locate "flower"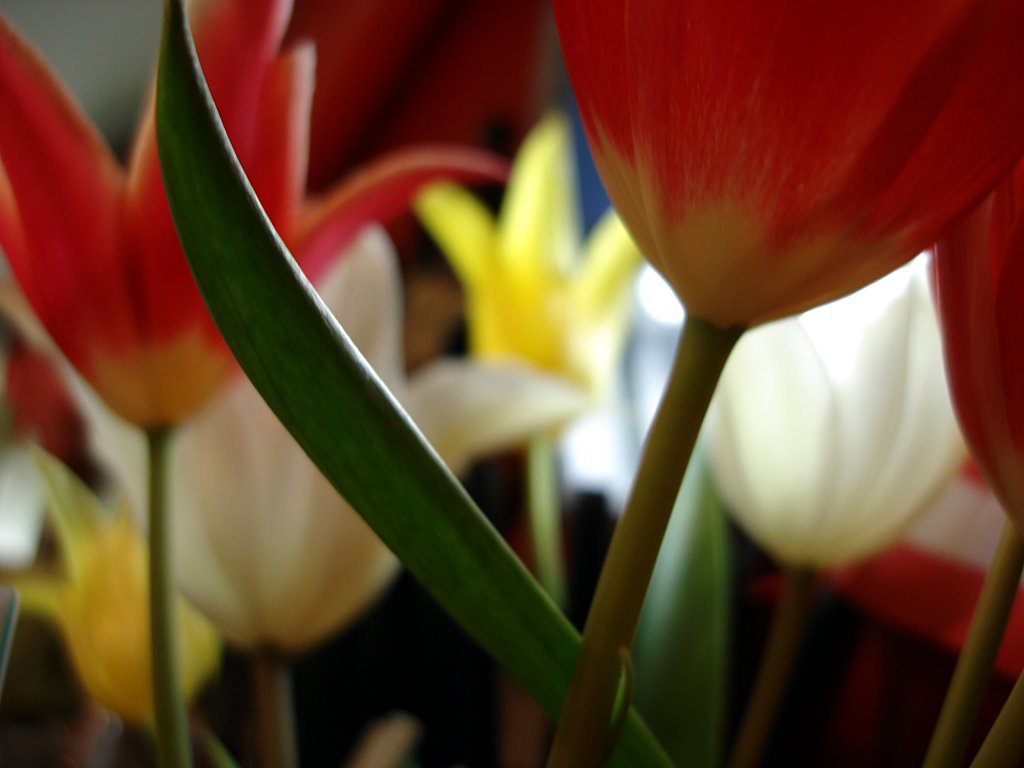
BBox(0, 225, 575, 661)
